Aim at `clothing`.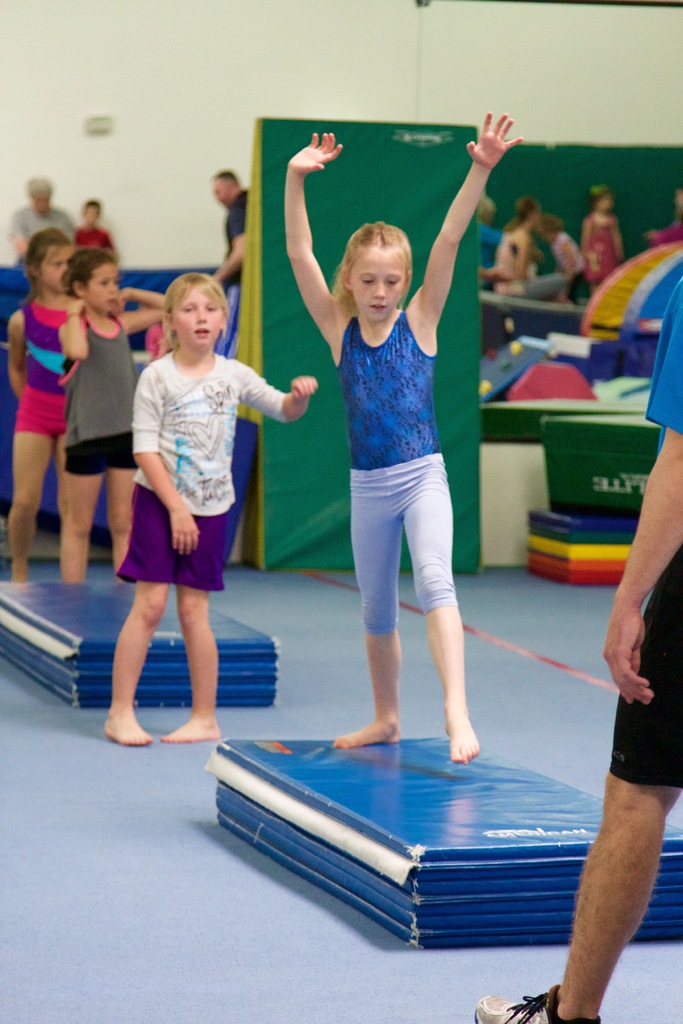
Aimed at 63,314,140,470.
